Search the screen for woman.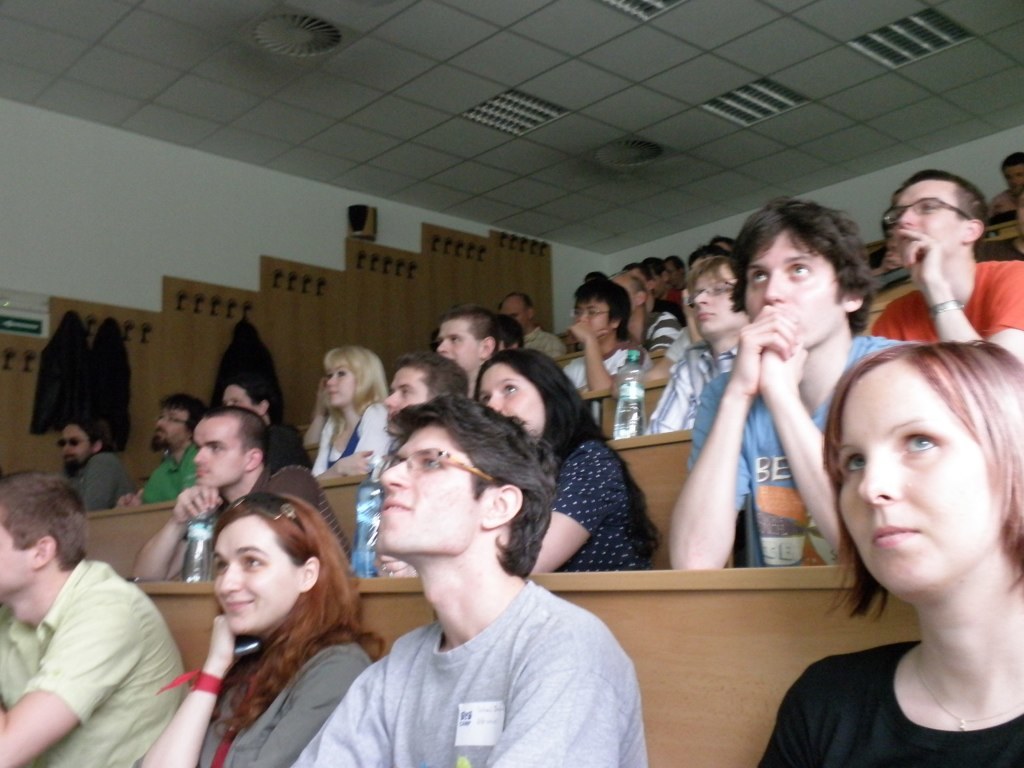
Found at <box>464,343,663,585</box>.
